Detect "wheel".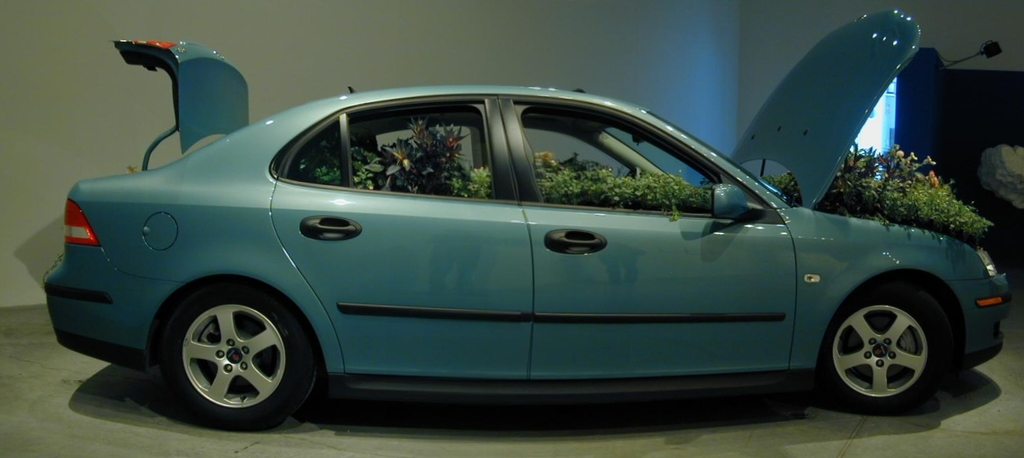
Detected at detection(817, 280, 964, 415).
